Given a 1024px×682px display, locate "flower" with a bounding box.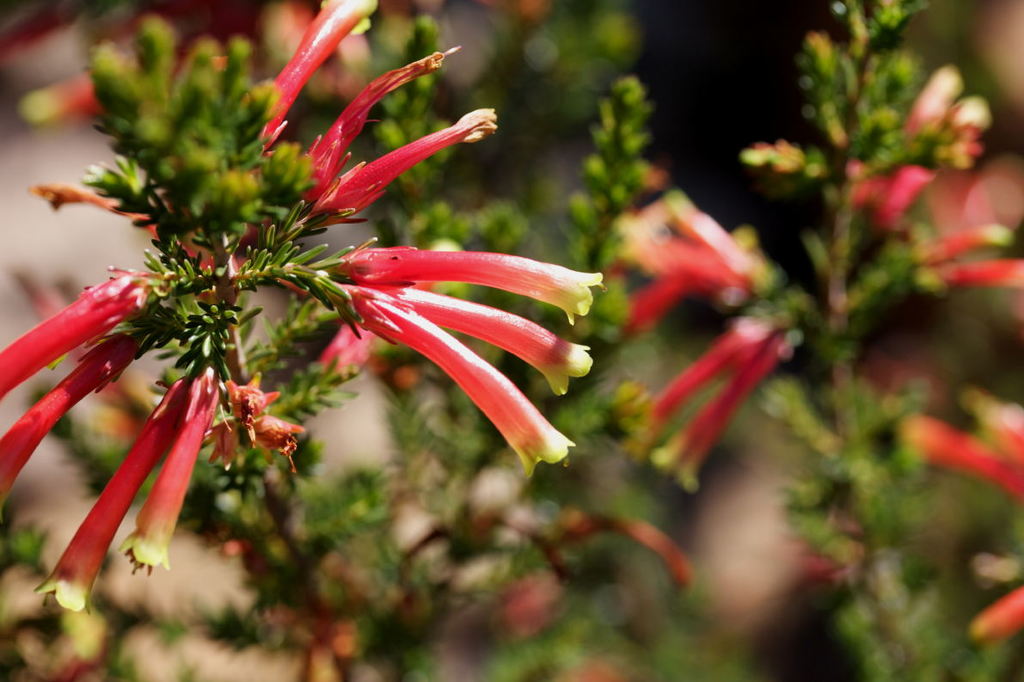
Located: <region>900, 415, 1023, 494</region>.
